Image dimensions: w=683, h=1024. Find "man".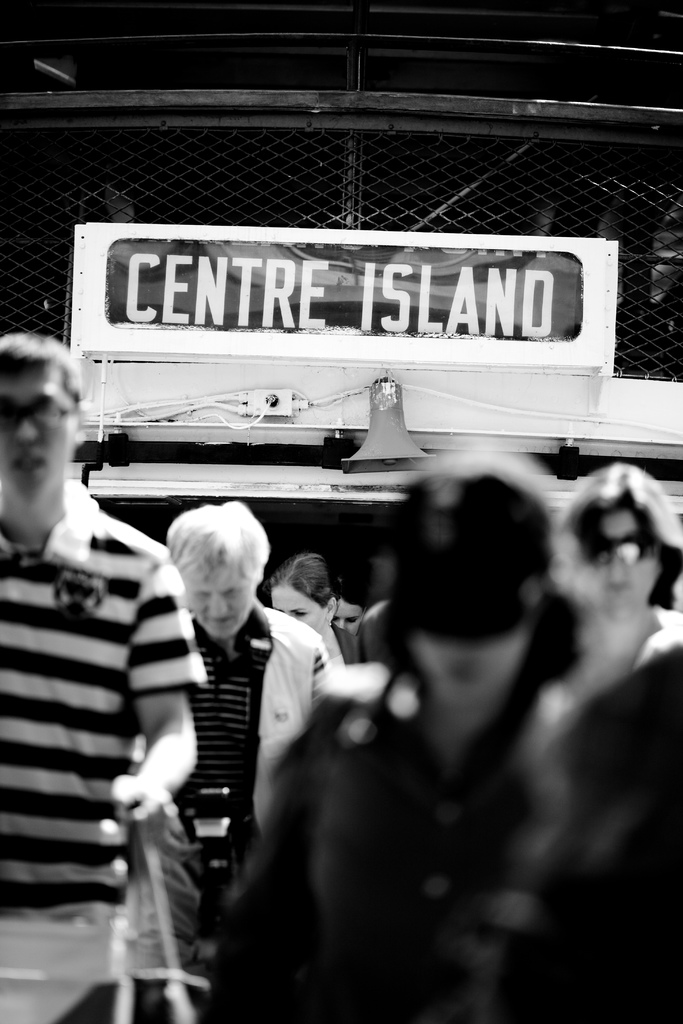
box(155, 497, 336, 1023).
